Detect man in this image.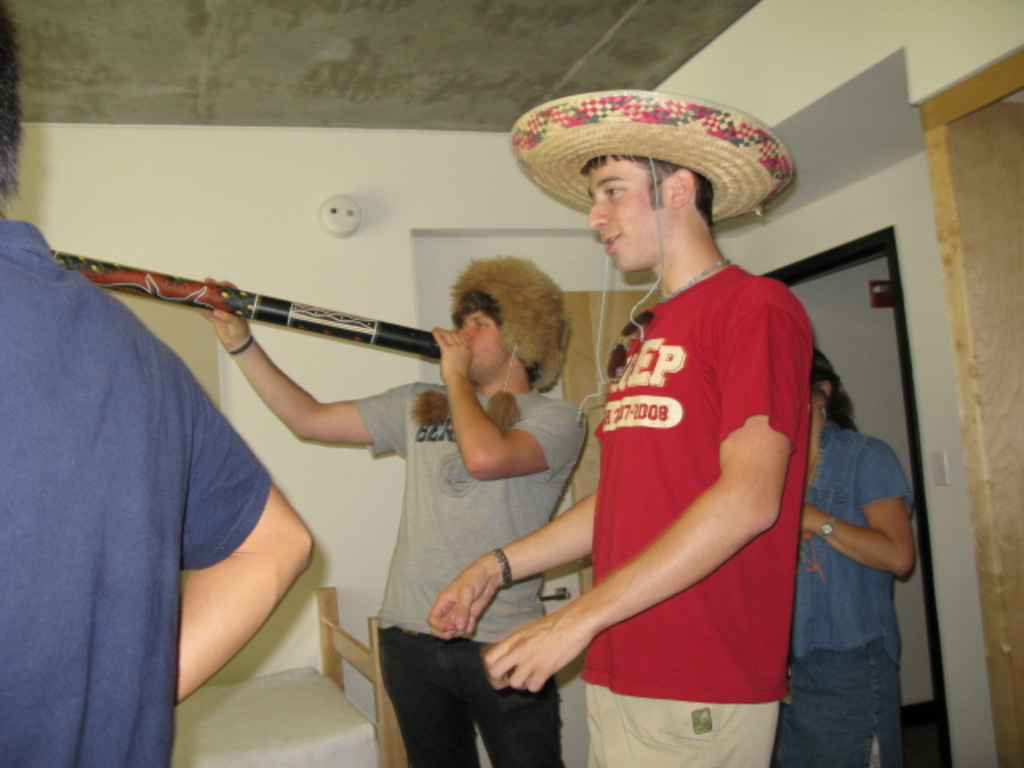
Detection: (x1=190, y1=253, x2=589, y2=766).
